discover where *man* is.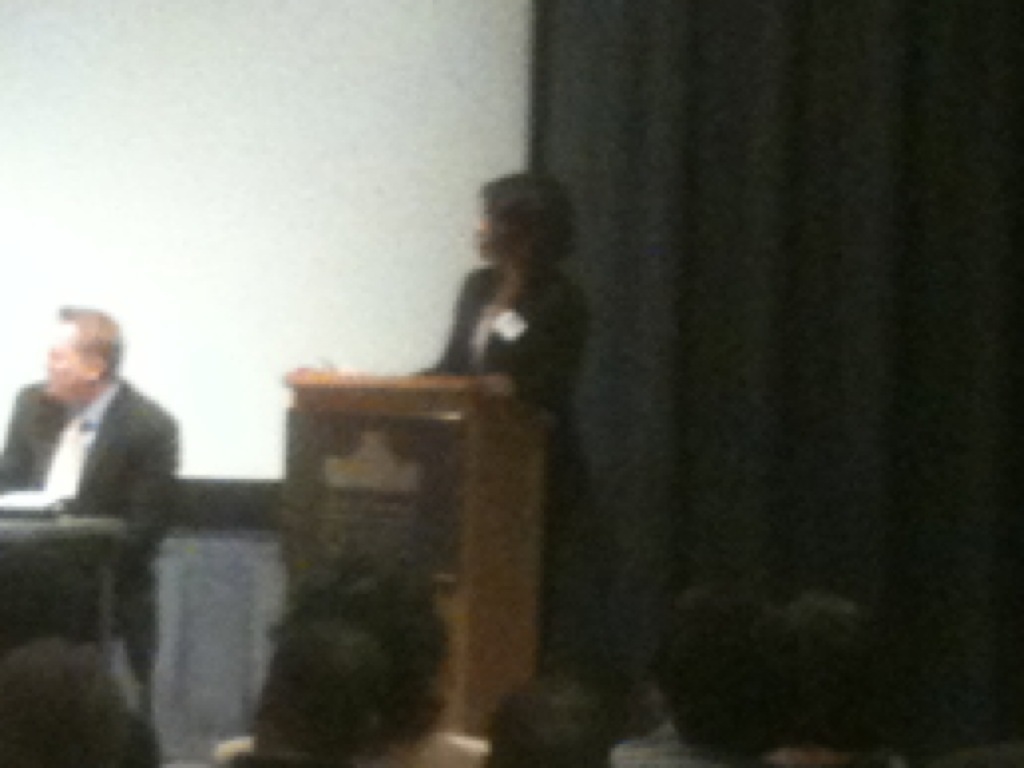
Discovered at region(8, 306, 180, 585).
